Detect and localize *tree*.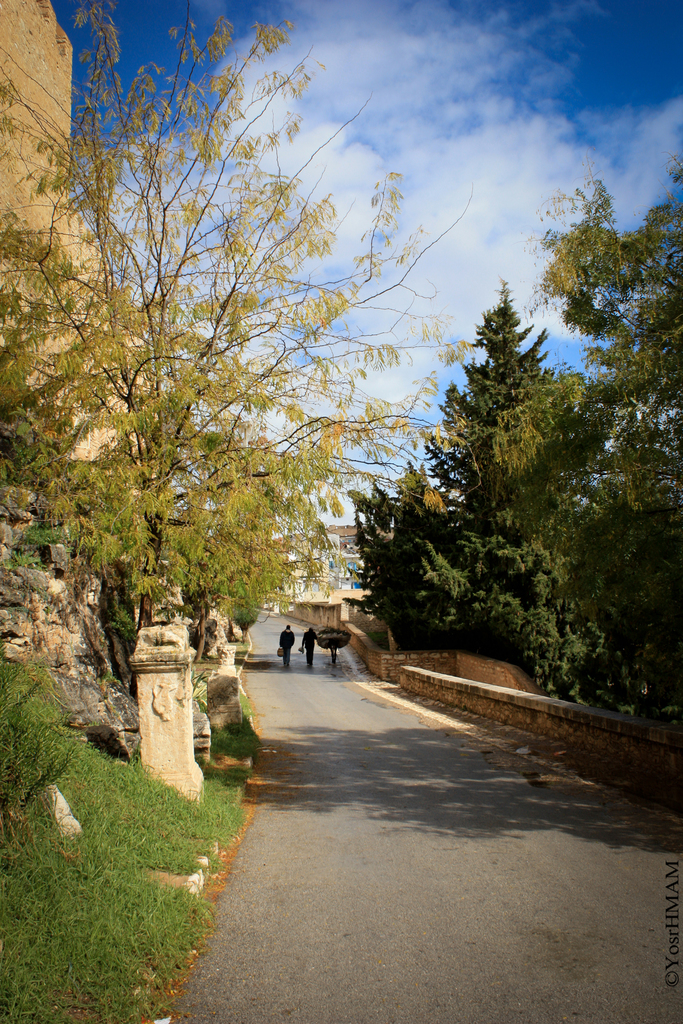
Localized at 488:167:682:708.
